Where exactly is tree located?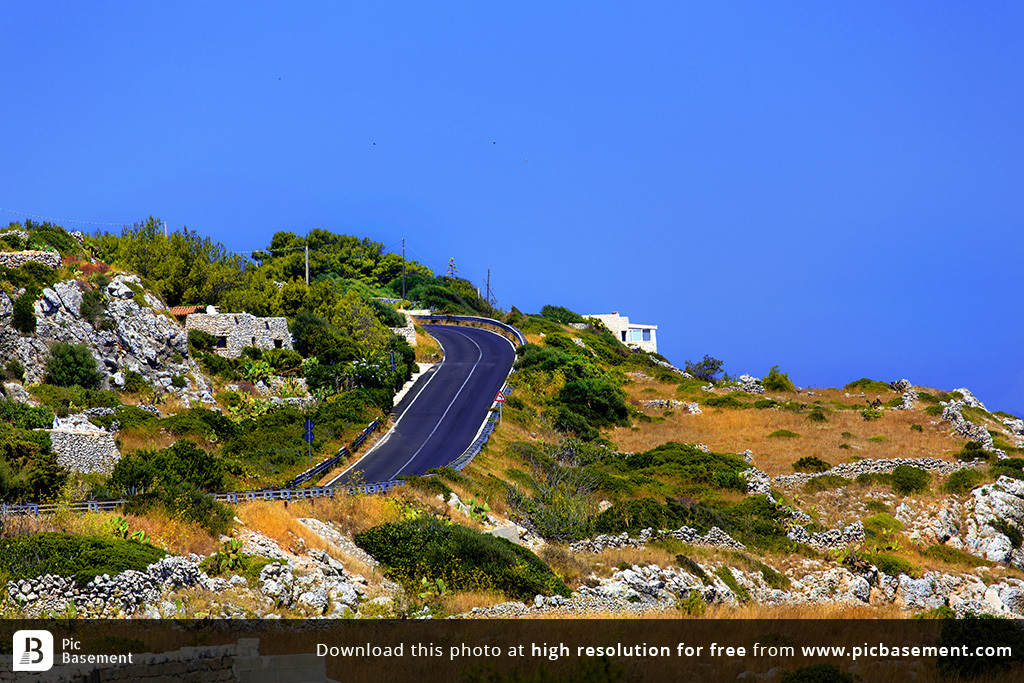
Its bounding box is crop(0, 220, 88, 272).
